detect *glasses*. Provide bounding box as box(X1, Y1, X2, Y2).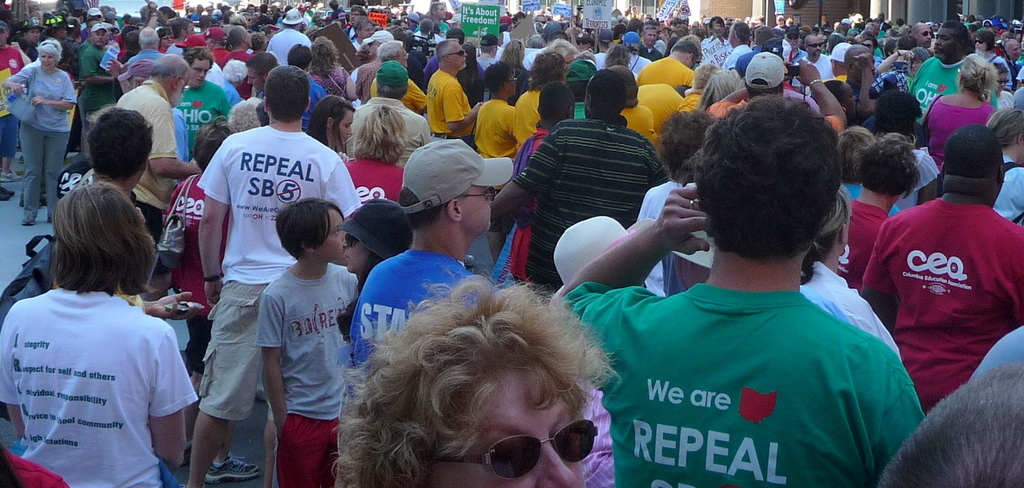
box(429, 415, 600, 483).
